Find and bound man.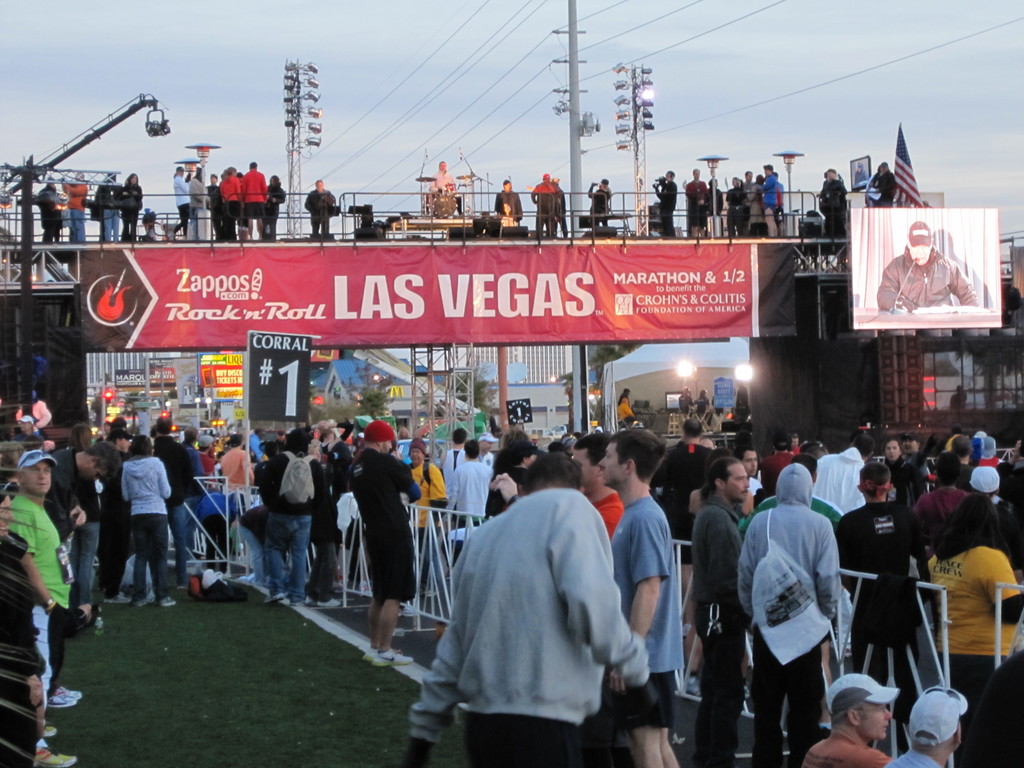
Bound: <box>47,440,110,540</box>.
